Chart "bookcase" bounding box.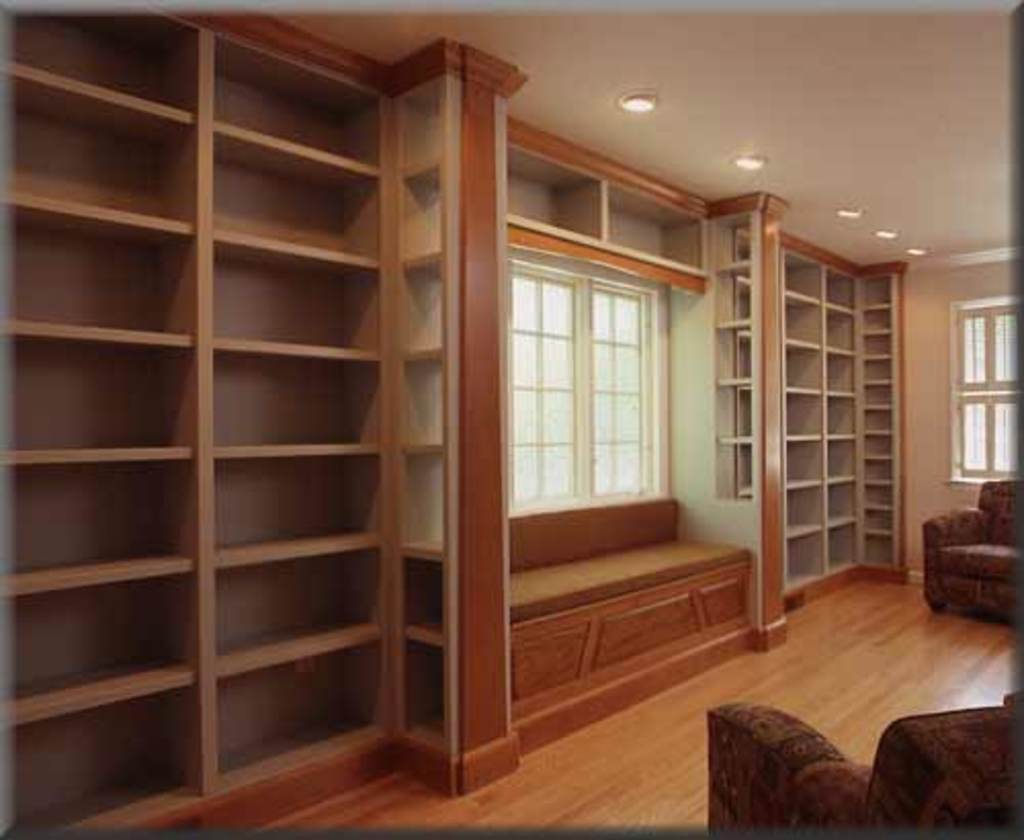
Charted: bbox(4, 31, 473, 824).
